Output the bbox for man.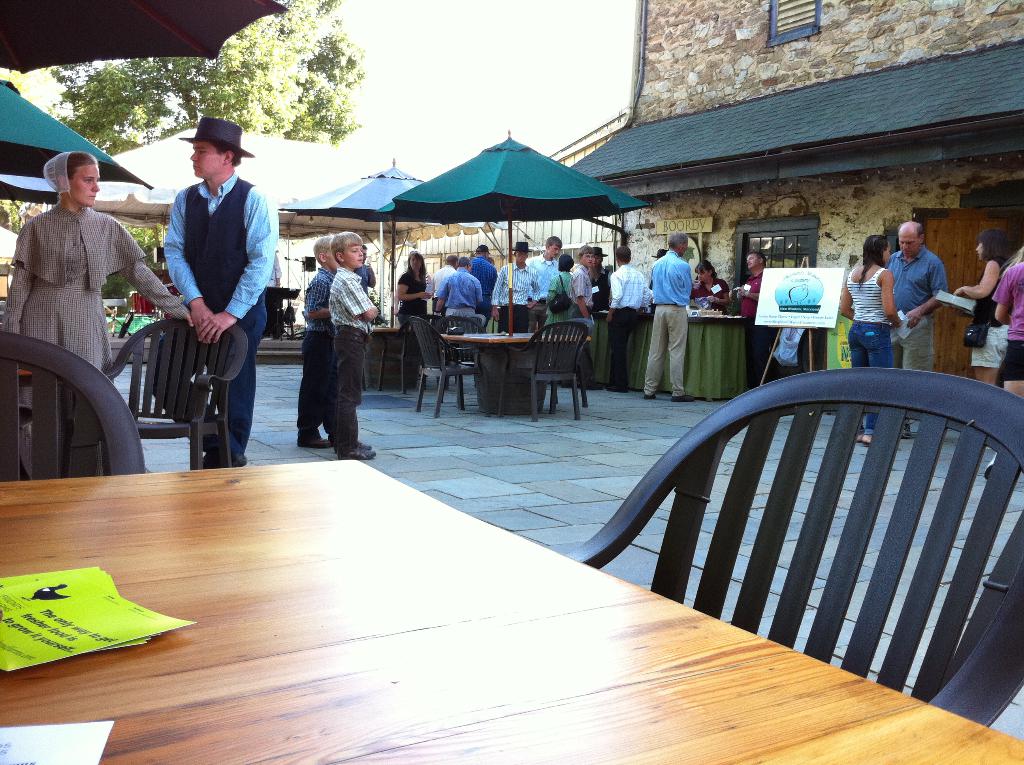
bbox=(643, 220, 704, 392).
